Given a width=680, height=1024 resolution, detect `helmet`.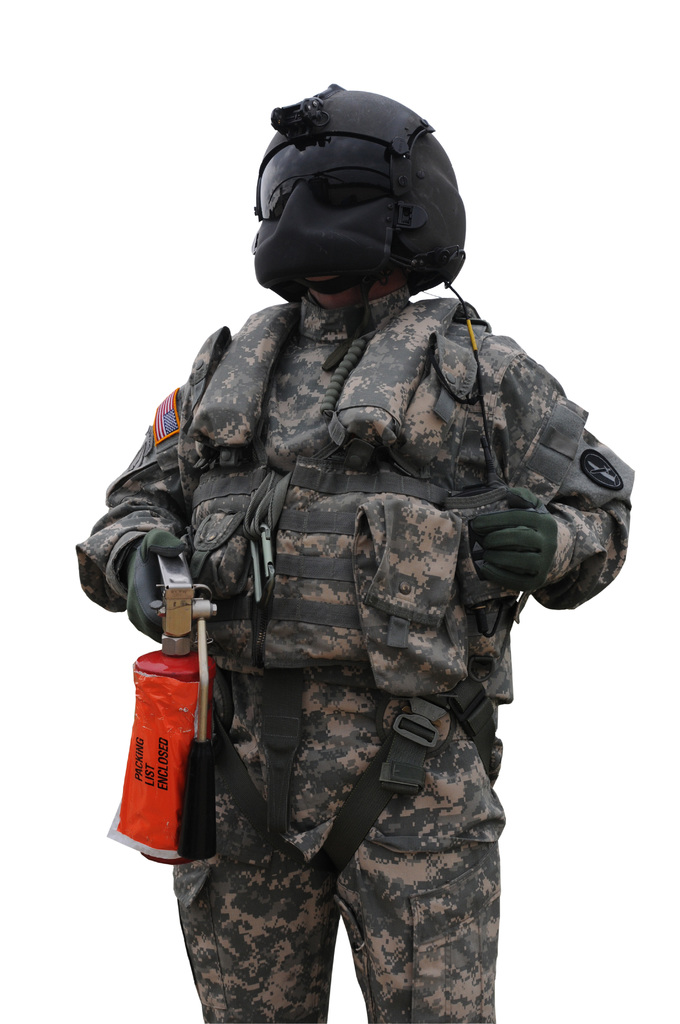
<box>245,92,471,312</box>.
